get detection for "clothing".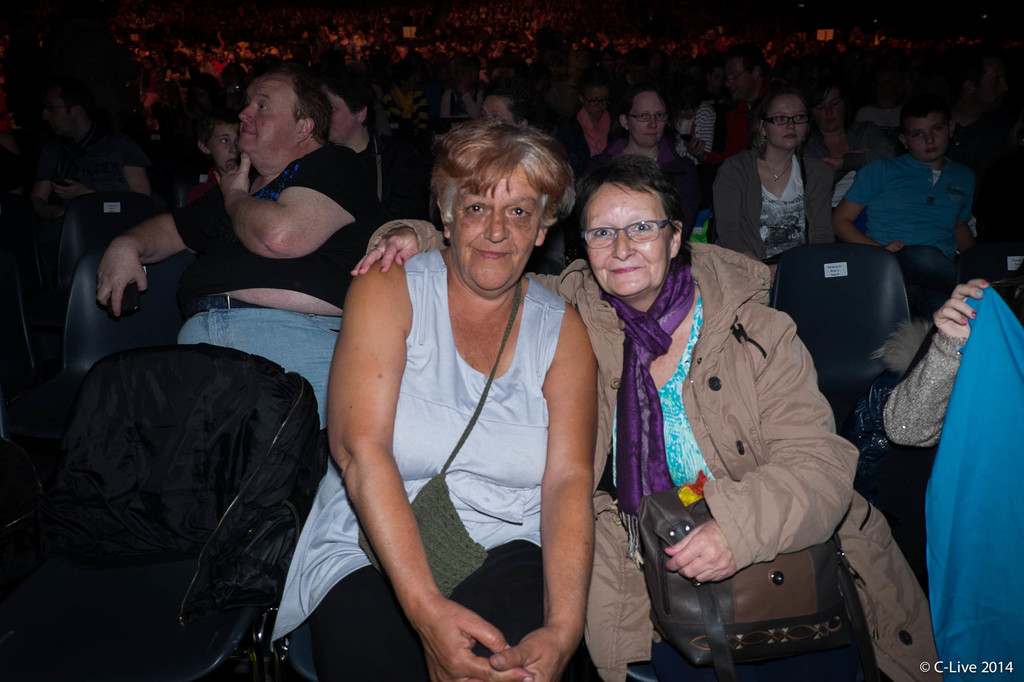
Detection: 15:97:1014:666.
